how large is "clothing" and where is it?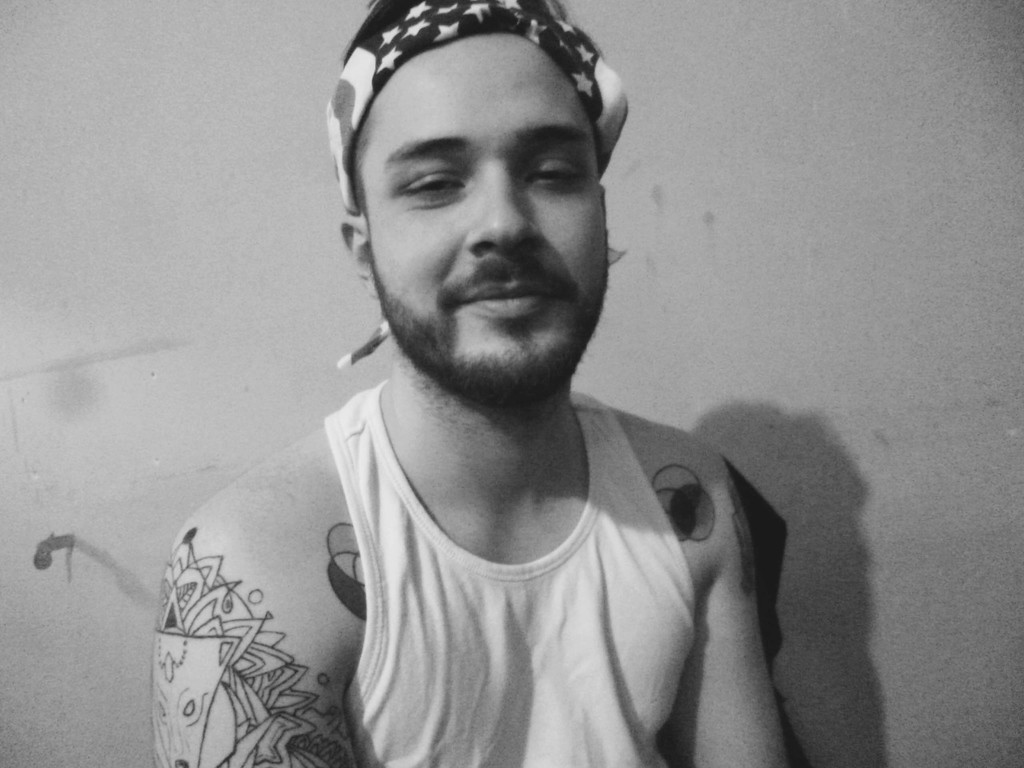
Bounding box: <box>331,383,689,767</box>.
